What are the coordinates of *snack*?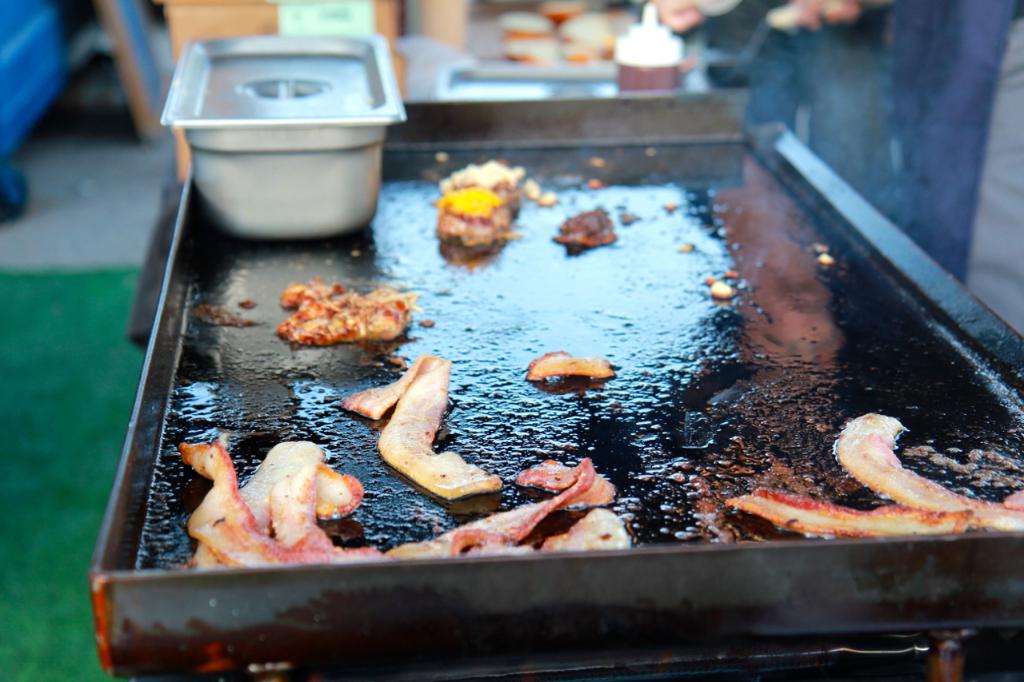
l=556, t=206, r=619, b=250.
